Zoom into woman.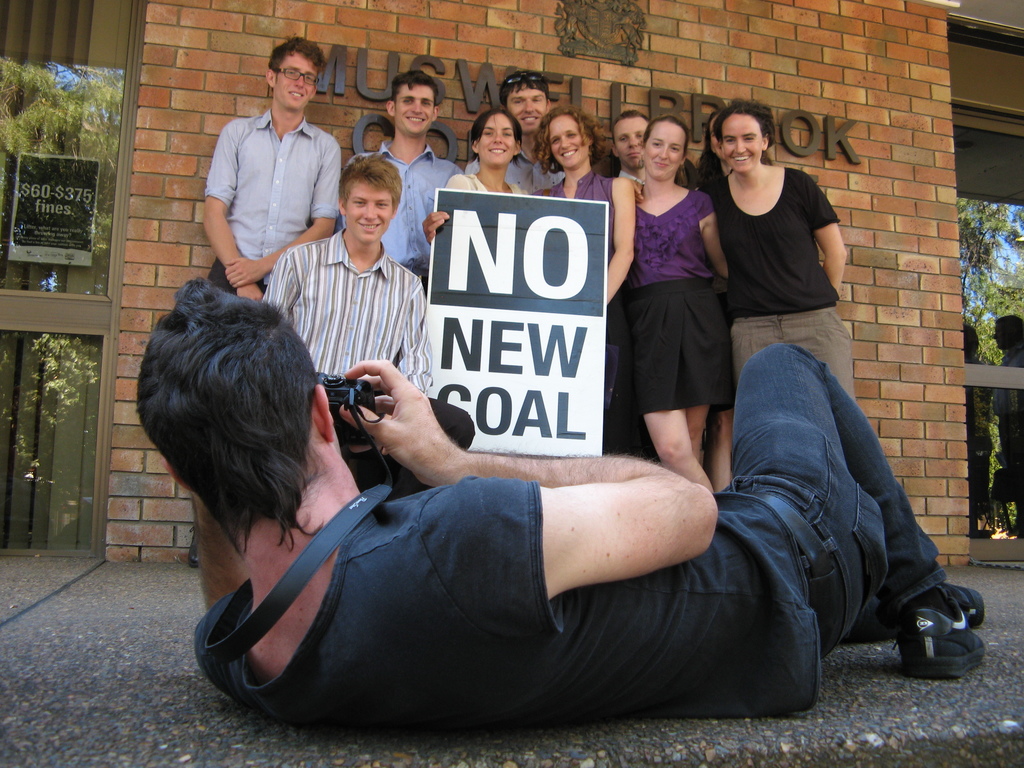
Zoom target: [left=705, top=94, right=857, bottom=390].
